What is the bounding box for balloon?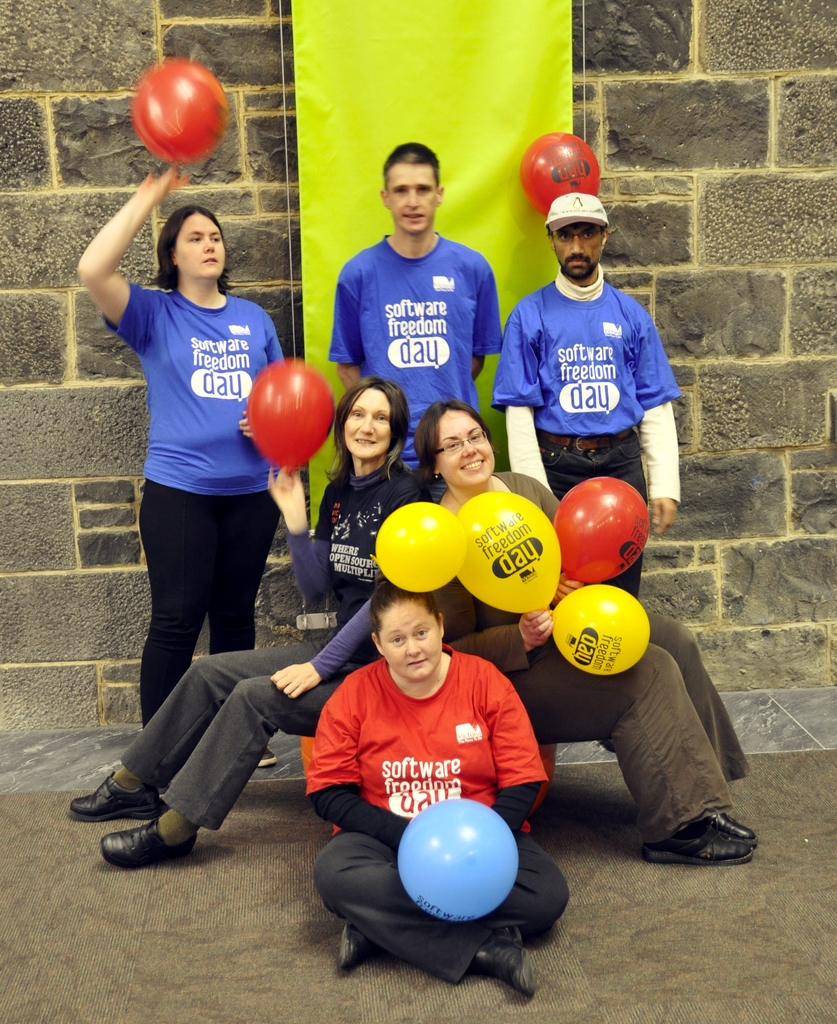
[131, 58, 232, 163].
